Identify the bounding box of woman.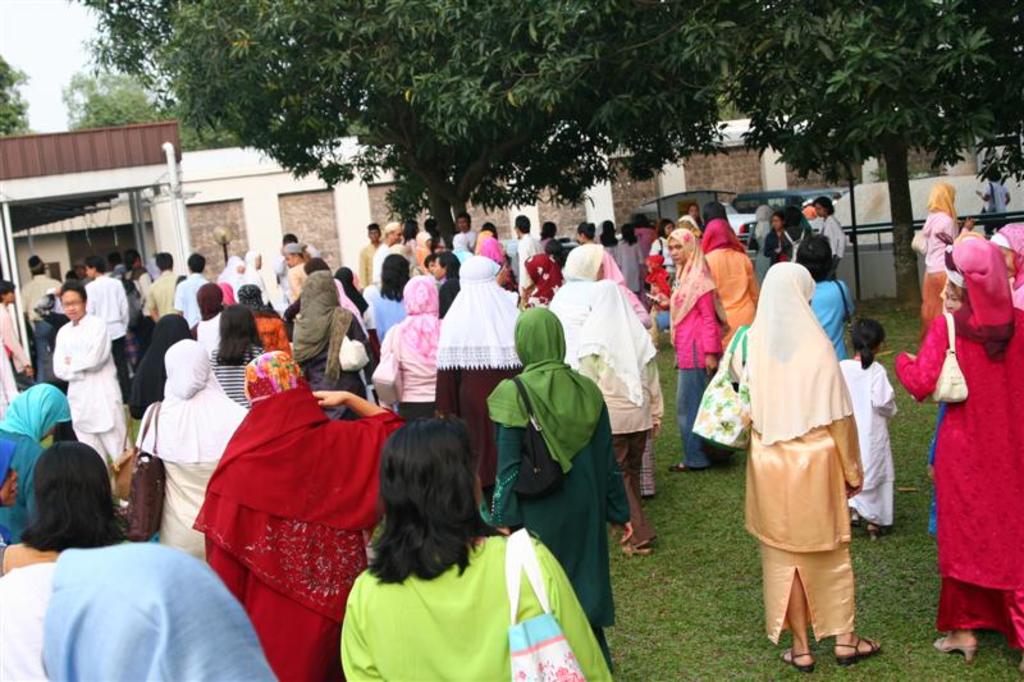
[131, 337, 251, 563].
